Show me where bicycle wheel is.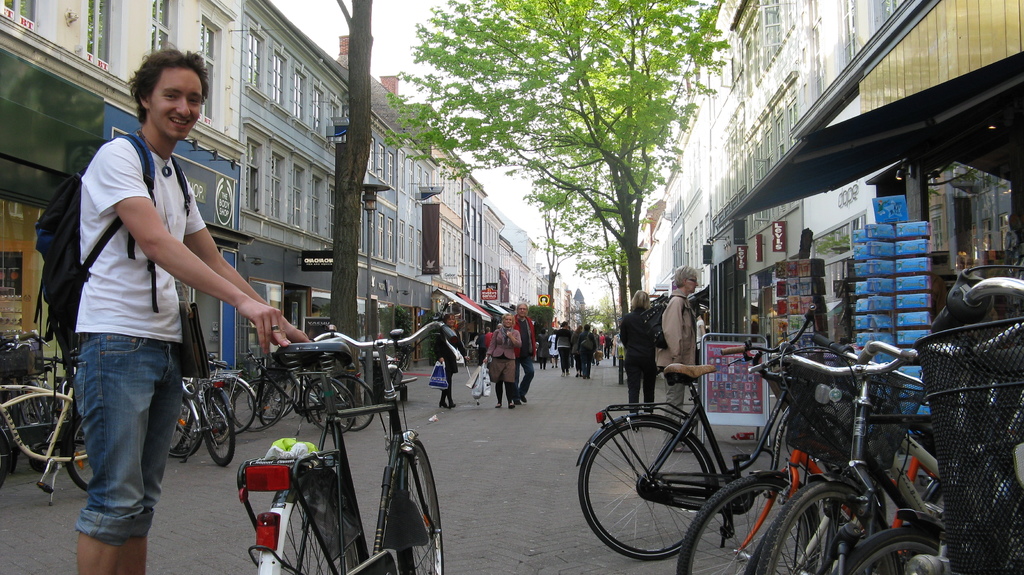
bicycle wheel is at detection(394, 435, 447, 574).
